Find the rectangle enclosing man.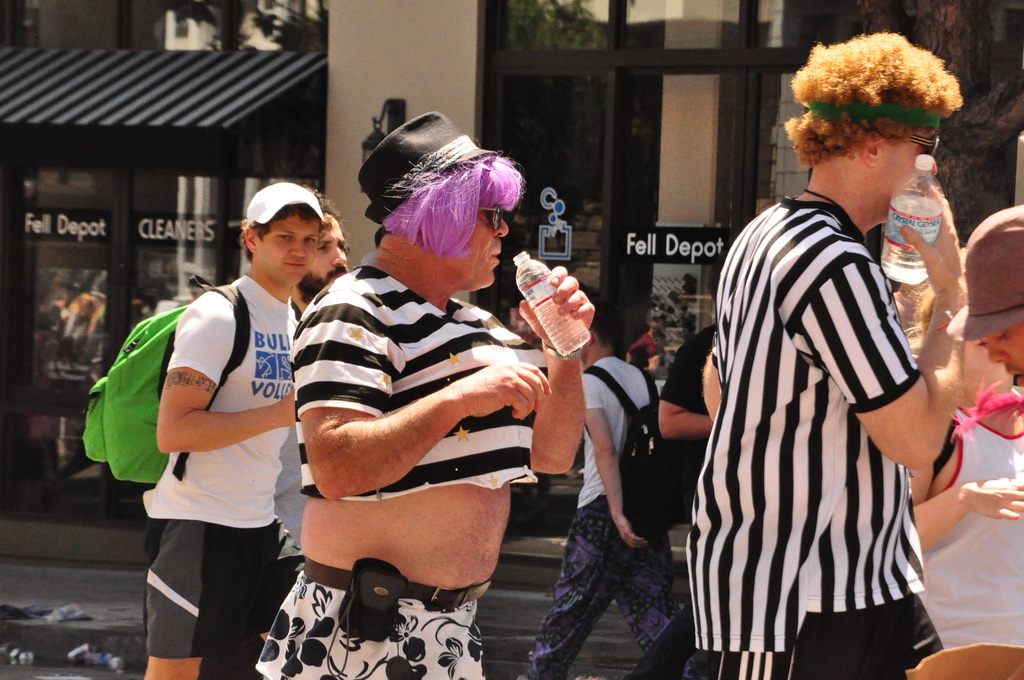
250/125/602/679.
